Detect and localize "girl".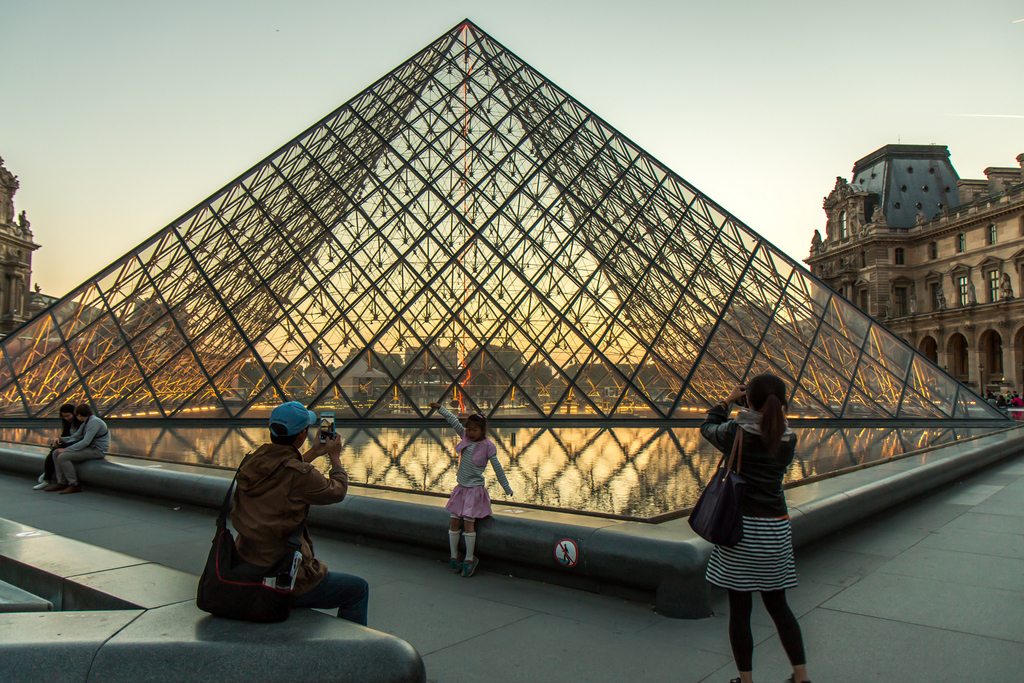
Localized at {"x1": 38, "y1": 402, "x2": 81, "y2": 486}.
